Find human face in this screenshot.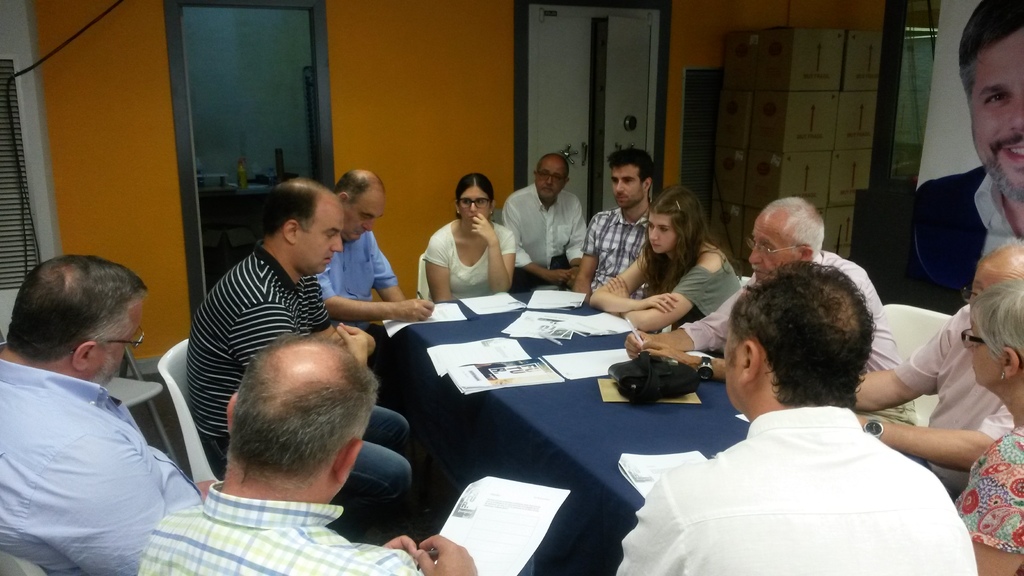
The bounding box for human face is left=296, top=192, right=342, bottom=271.
